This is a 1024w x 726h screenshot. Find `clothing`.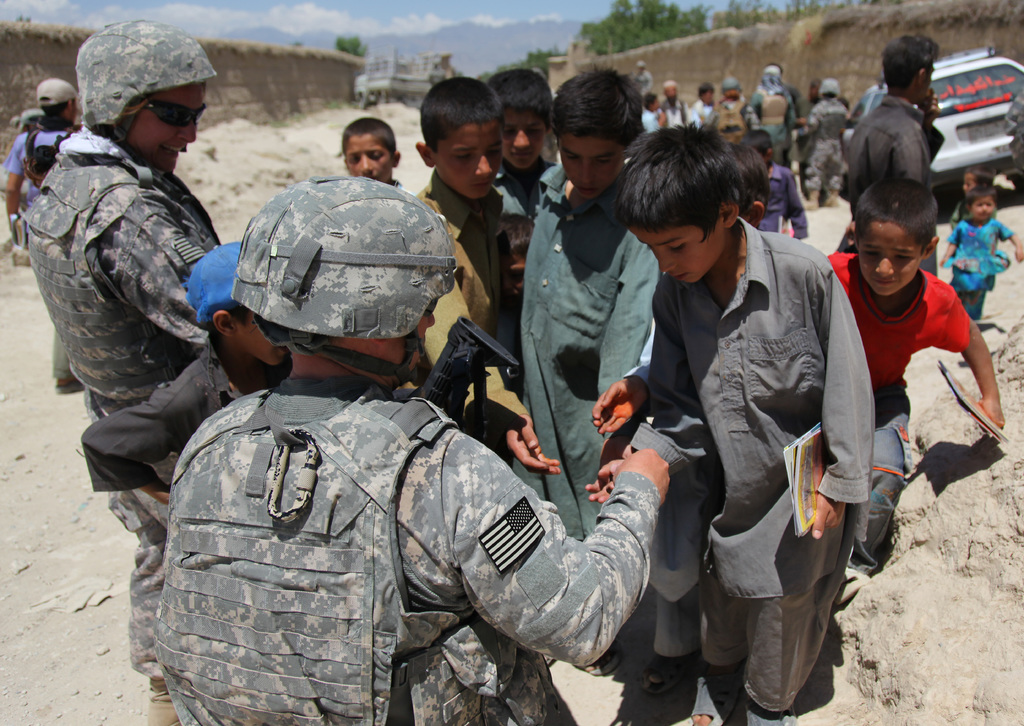
Bounding box: crop(22, 117, 256, 687).
